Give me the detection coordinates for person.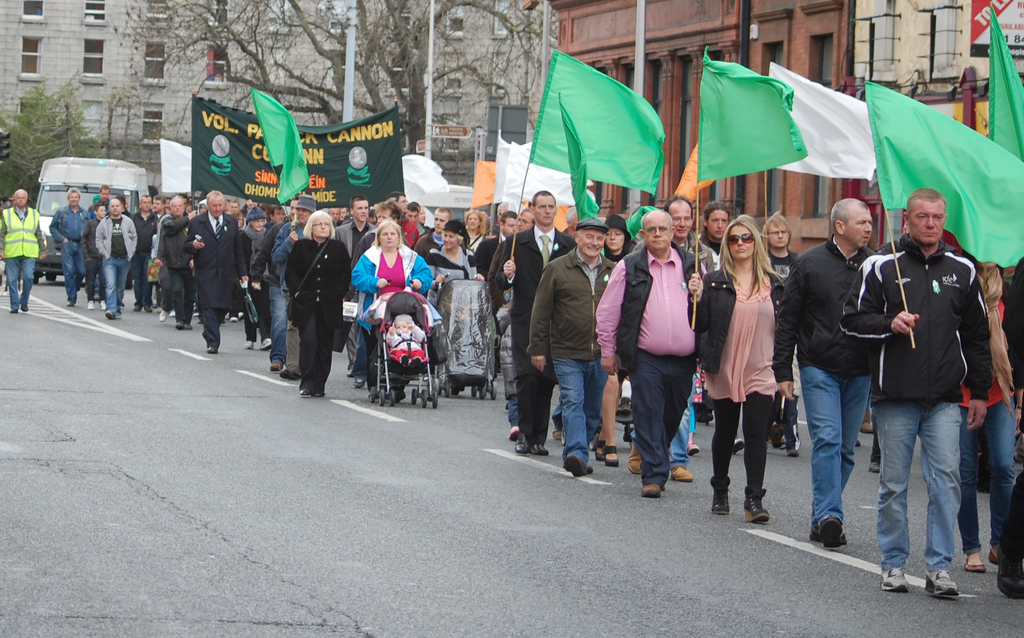
<box>242,204,273,350</box>.
